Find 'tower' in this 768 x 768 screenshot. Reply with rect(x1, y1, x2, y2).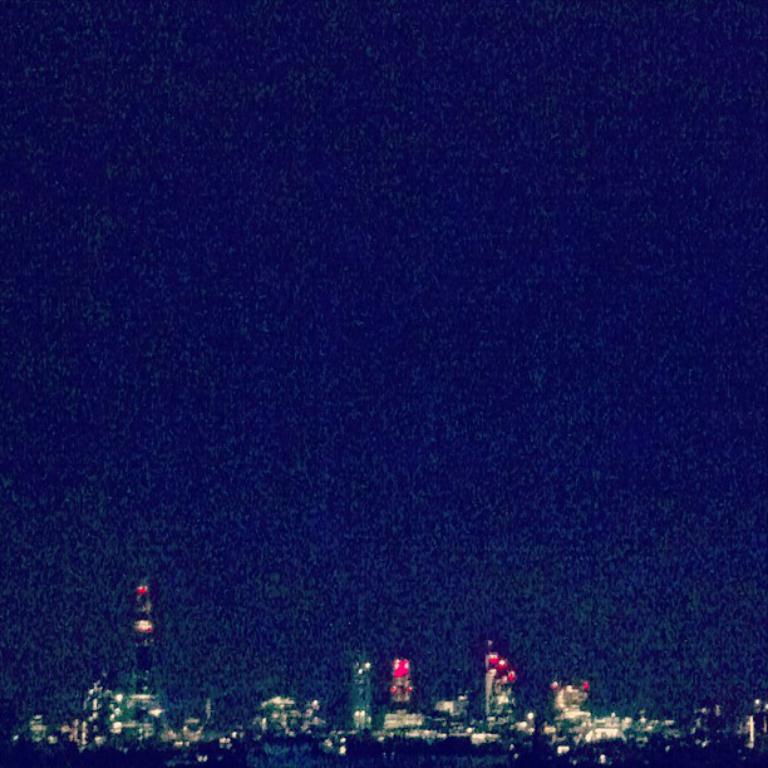
rect(349, 653, 369, 730).
